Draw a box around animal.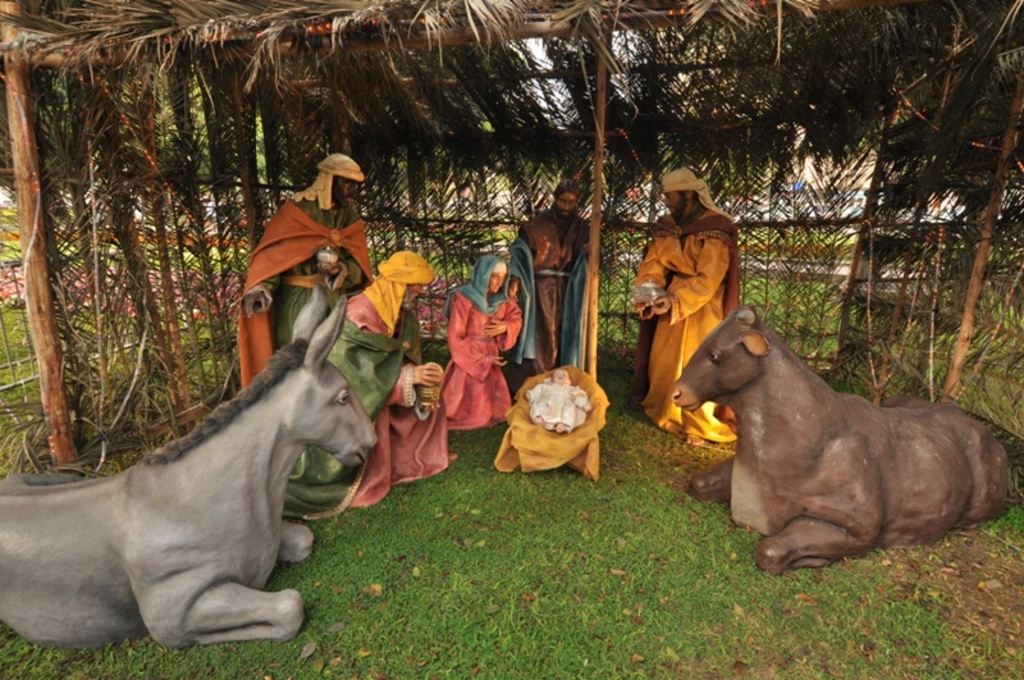
select_region(666, 302, 1014, 574).
